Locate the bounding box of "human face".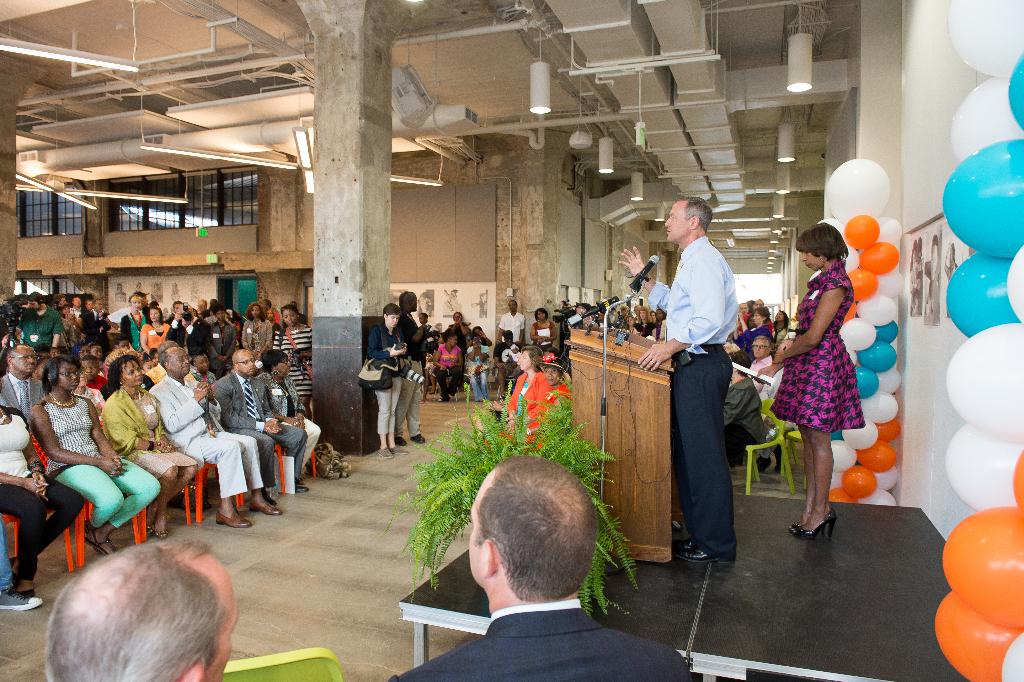
Bounding box: region(657, 306, 667, 322).
